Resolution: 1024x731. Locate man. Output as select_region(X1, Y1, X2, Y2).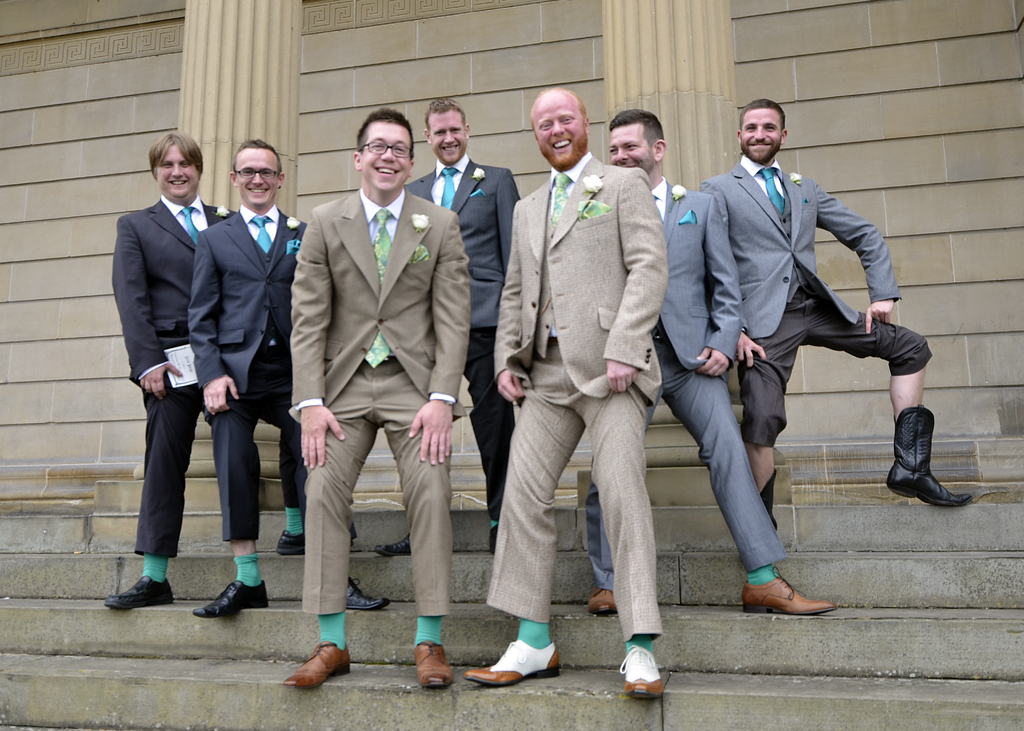
select_region(283, 106, 451, 693).
